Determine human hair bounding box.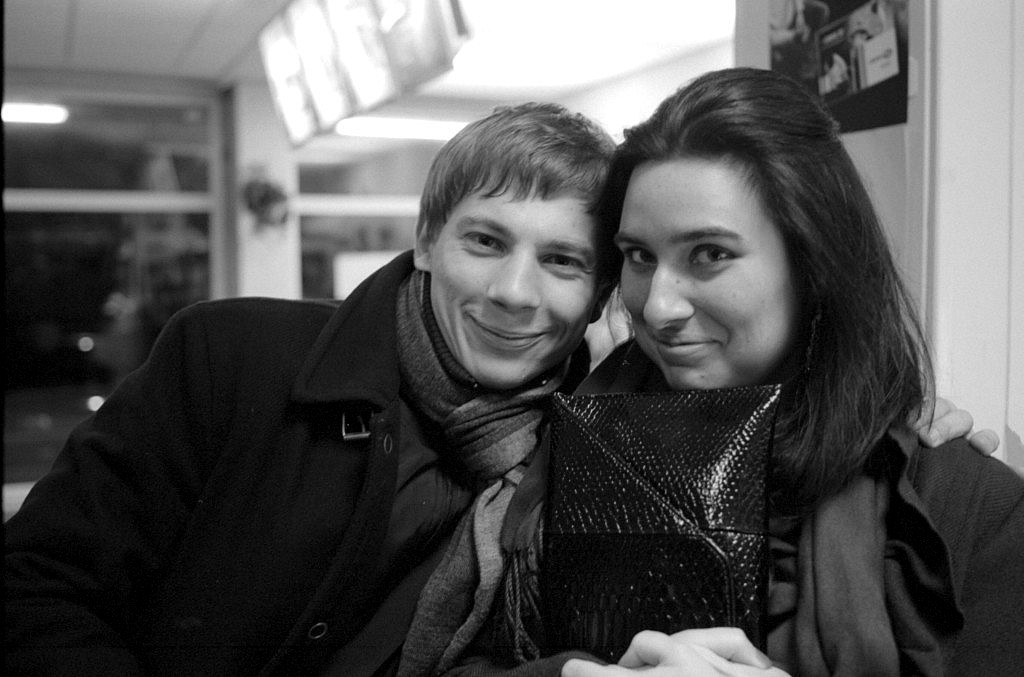
Determined: Rect(583, 71, 881, 439).
